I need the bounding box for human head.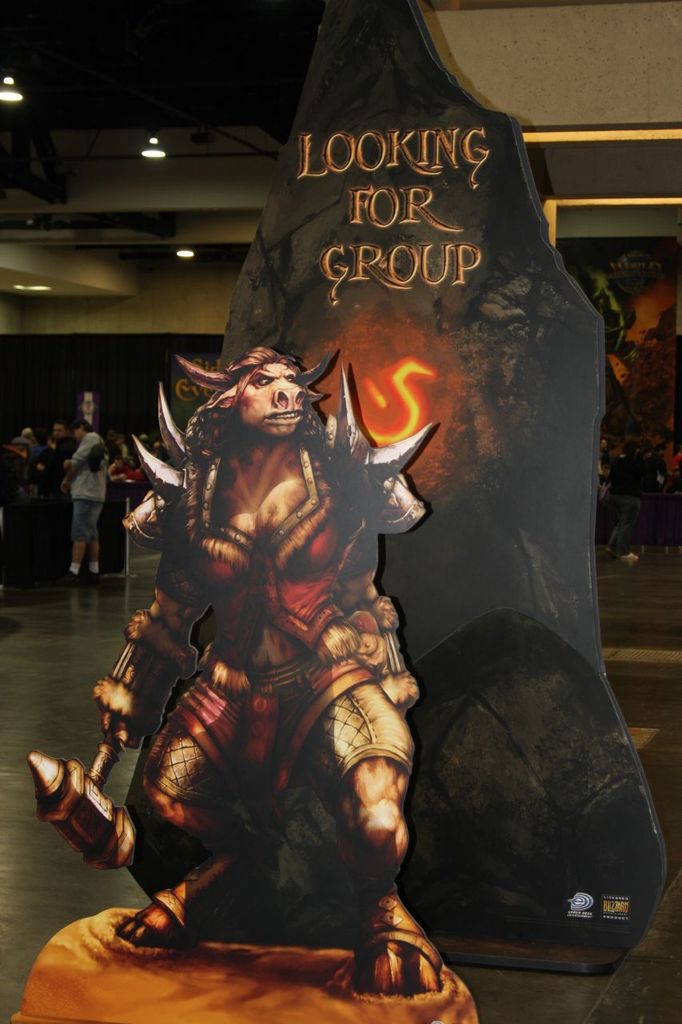
Here it is: <bbox>105, 424, 118, 450</bbox>.
